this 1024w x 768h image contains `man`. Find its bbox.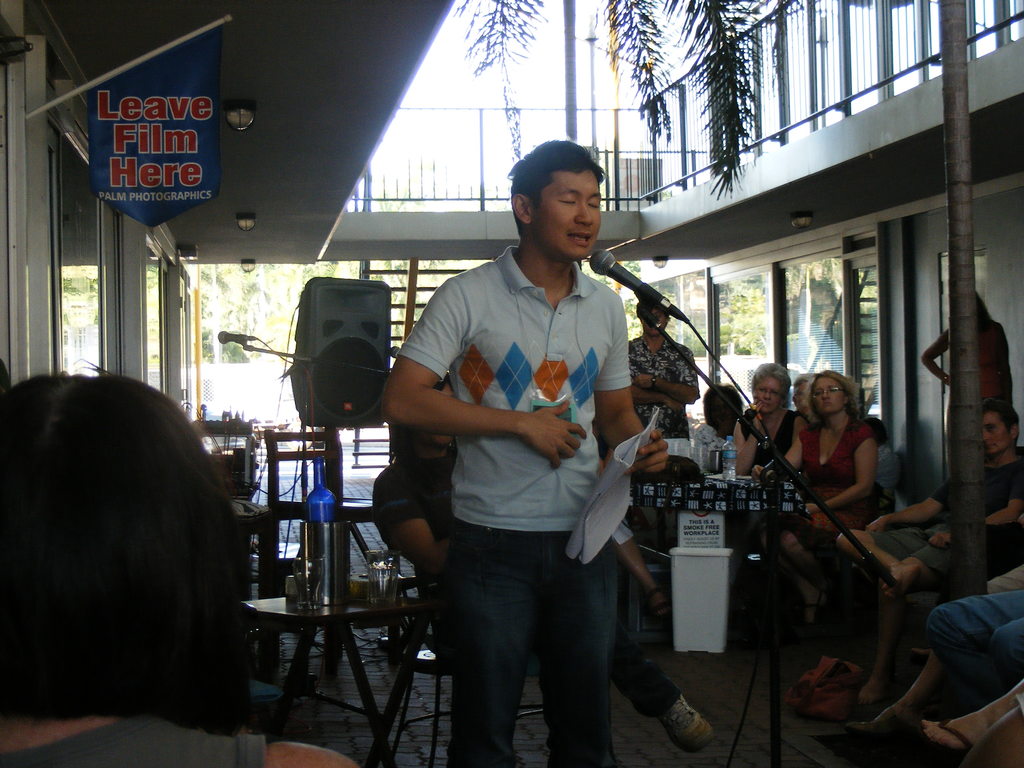
836,401,1023,717.
